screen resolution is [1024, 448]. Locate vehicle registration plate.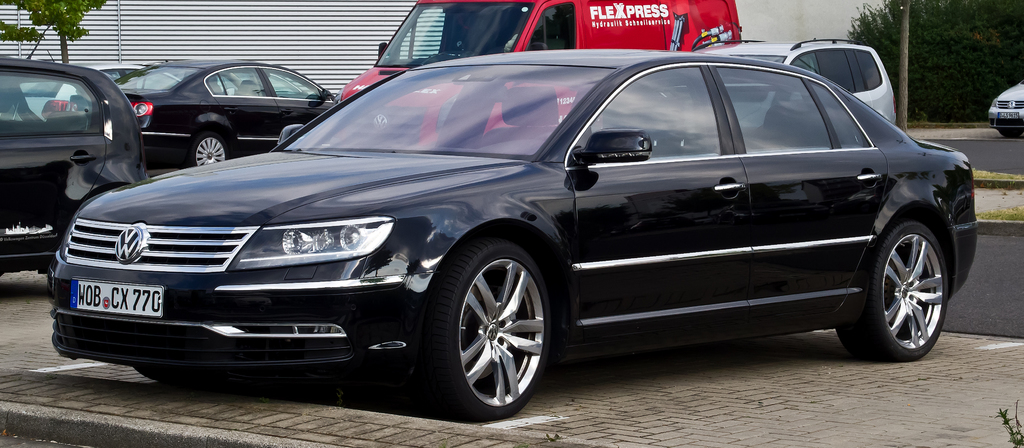
locate(69, 273, 165, 327).
